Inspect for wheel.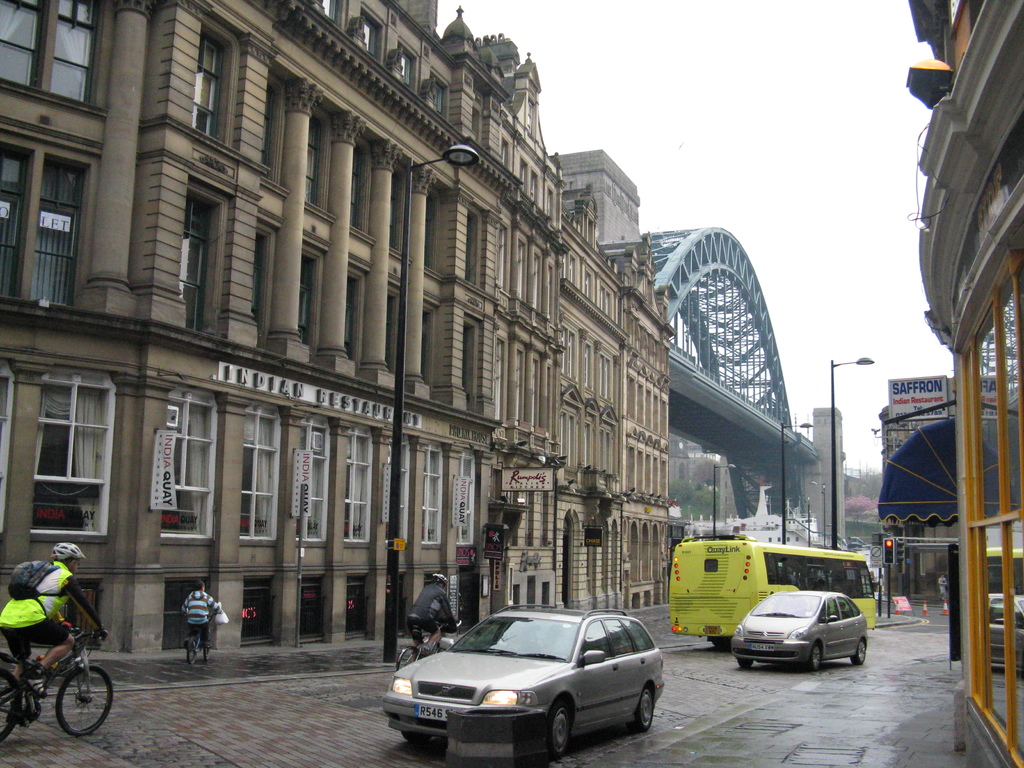
Inspection: [x1=397, y1=636, x2=423, y2=667].
